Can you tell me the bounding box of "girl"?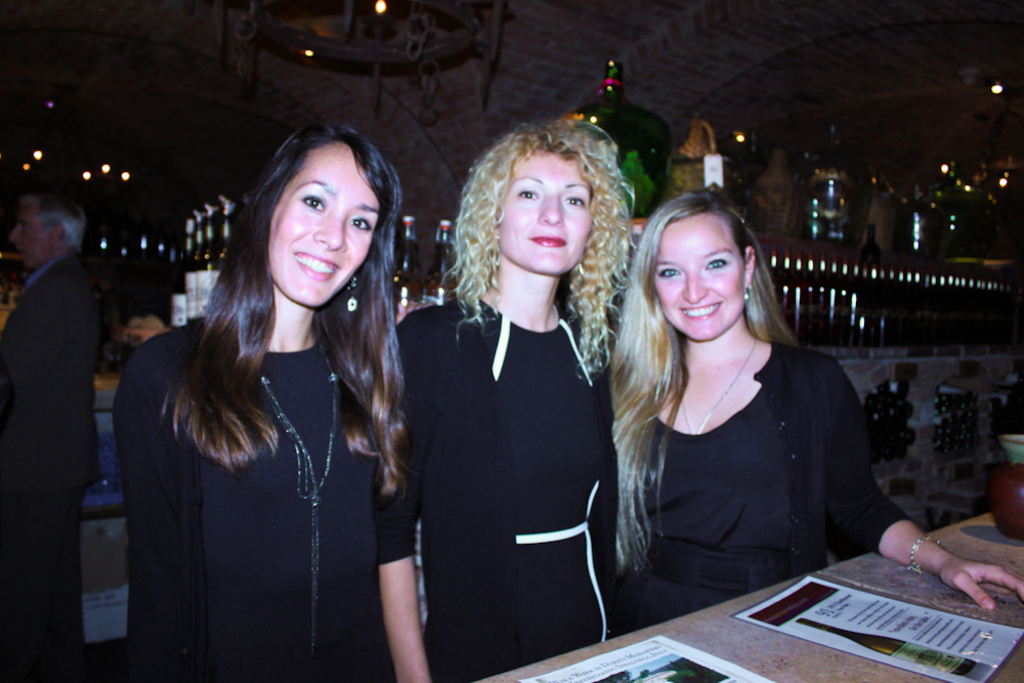
384/118/647/682.
